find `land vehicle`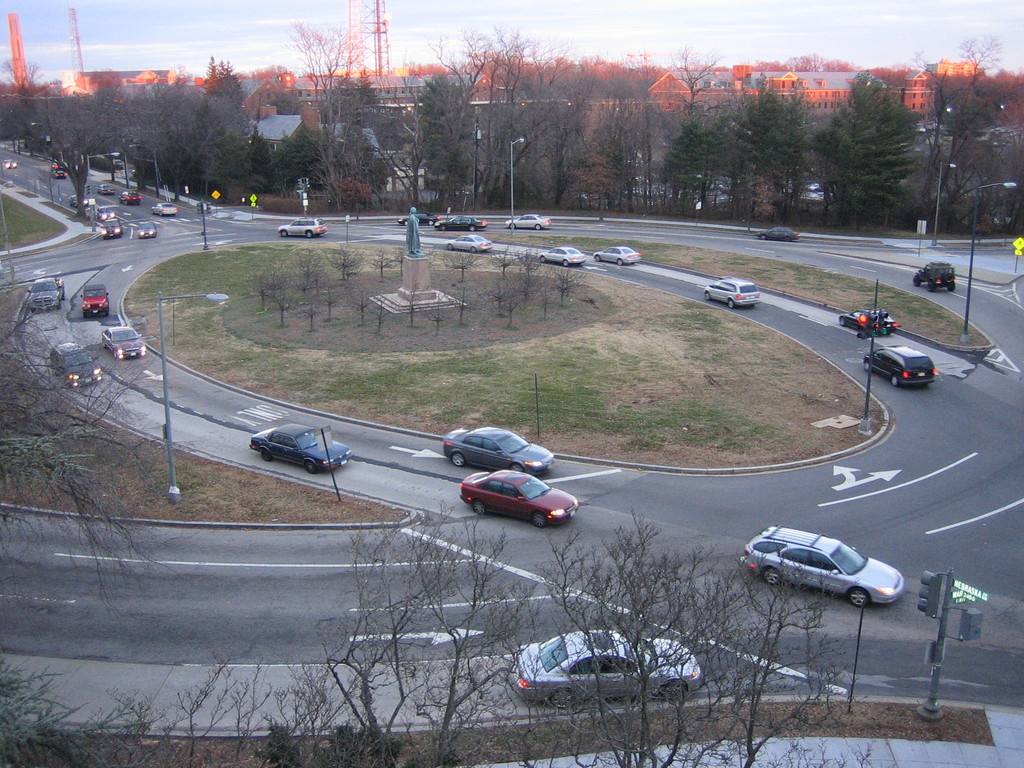
<region>78, 284, 110, 317</region>
